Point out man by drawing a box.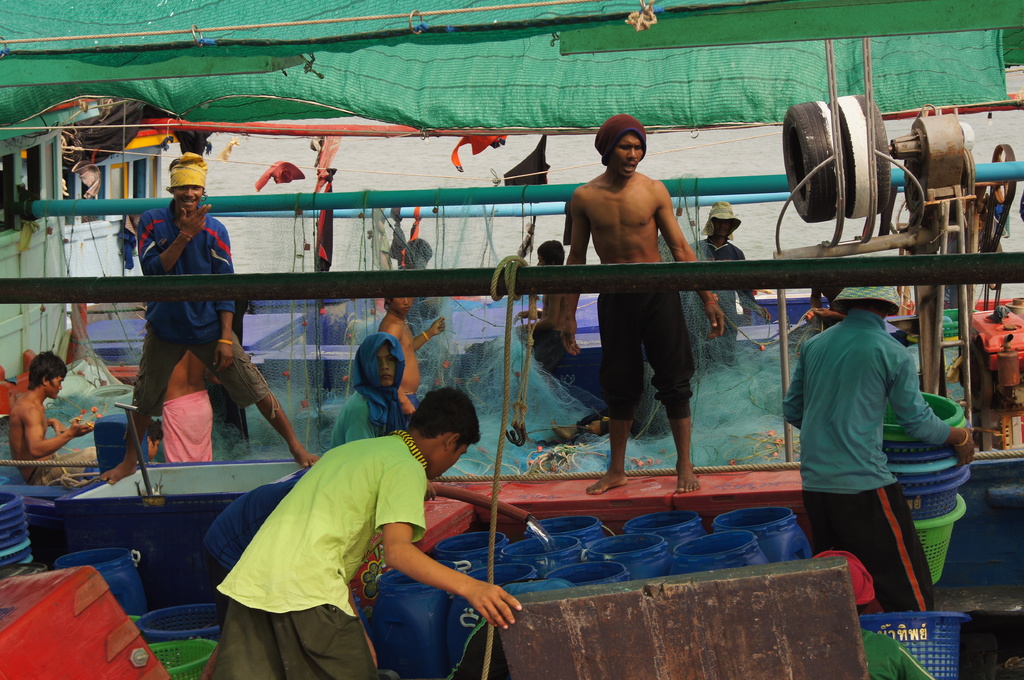
box=[98, 151, 321, 482].
